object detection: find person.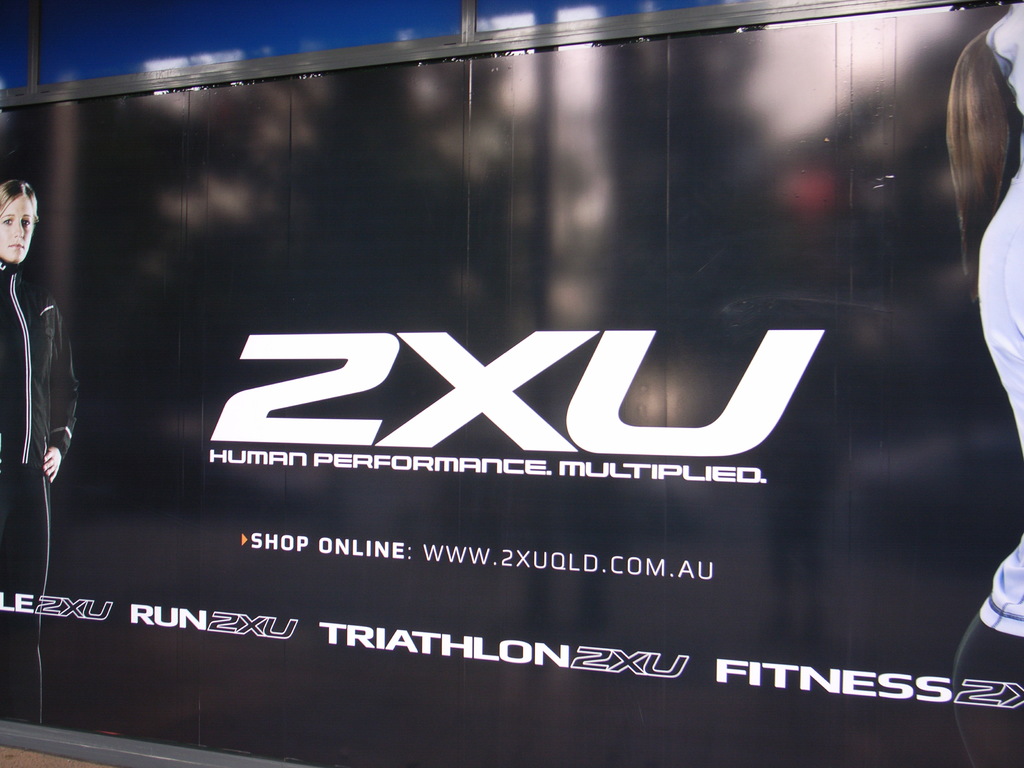
locate(949, 0, 1023, 761).
